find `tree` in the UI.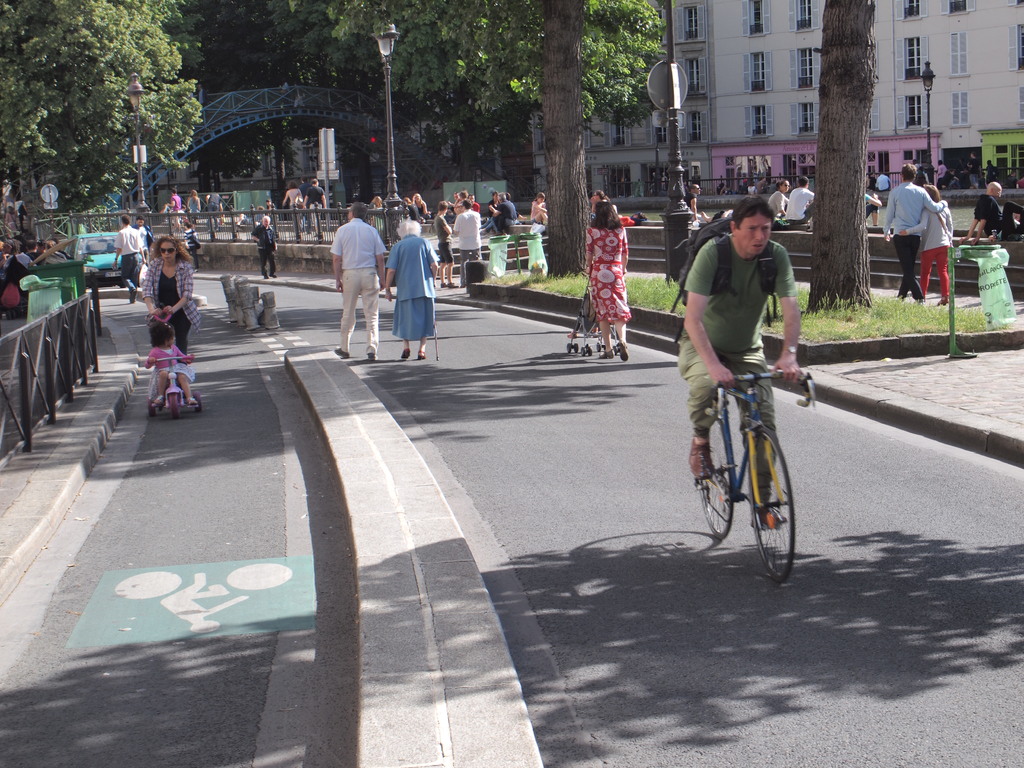
UI element at crop(506, 0, 605, 257).
